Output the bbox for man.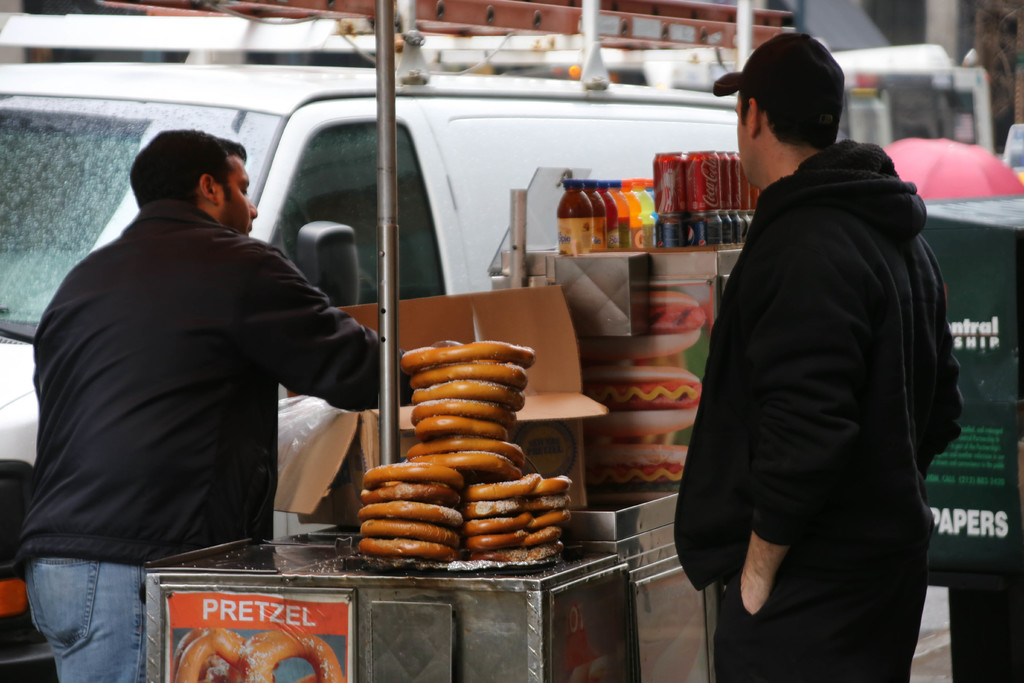
[24,115,381,632].
